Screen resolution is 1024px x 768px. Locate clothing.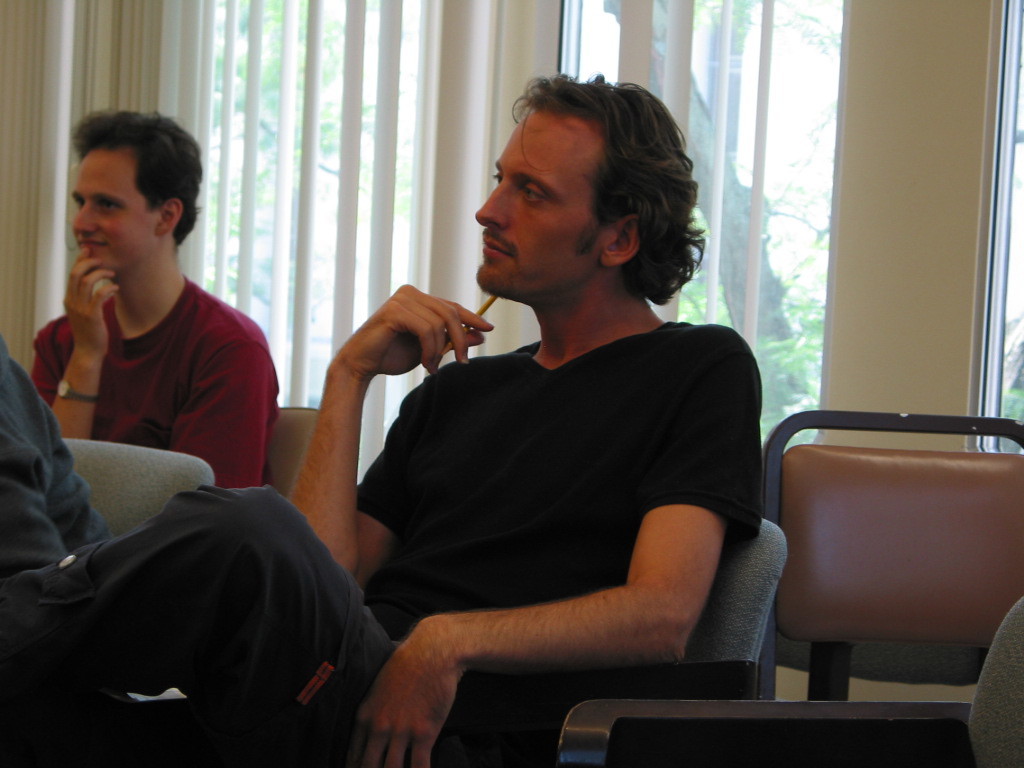
30 271 284 484.
